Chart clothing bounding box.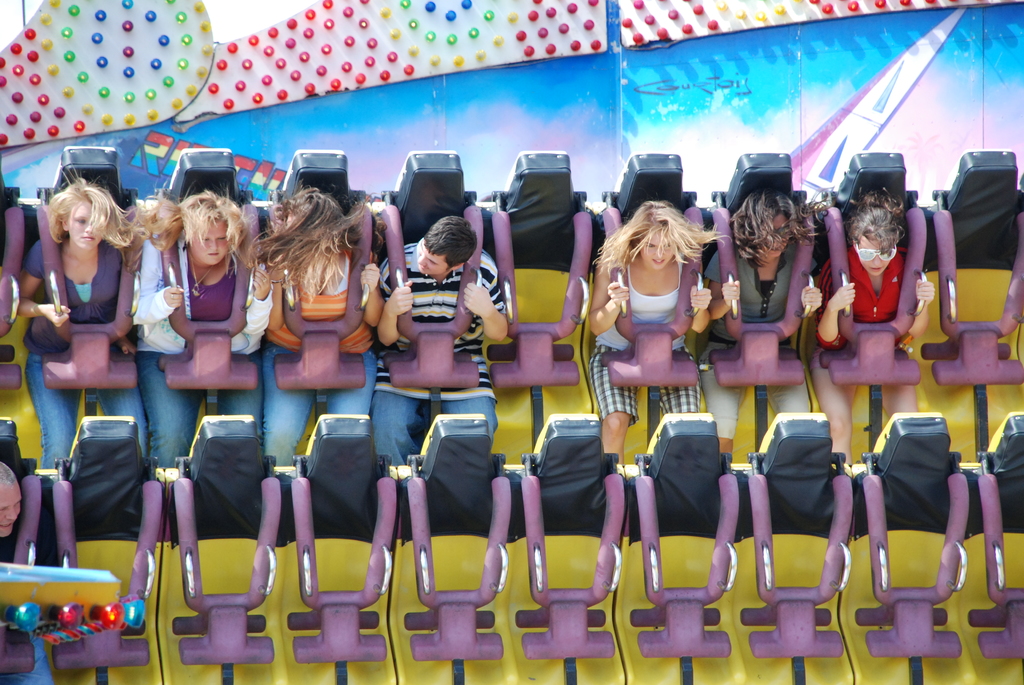
Charted: select_region(813, 242, 926, 346).
